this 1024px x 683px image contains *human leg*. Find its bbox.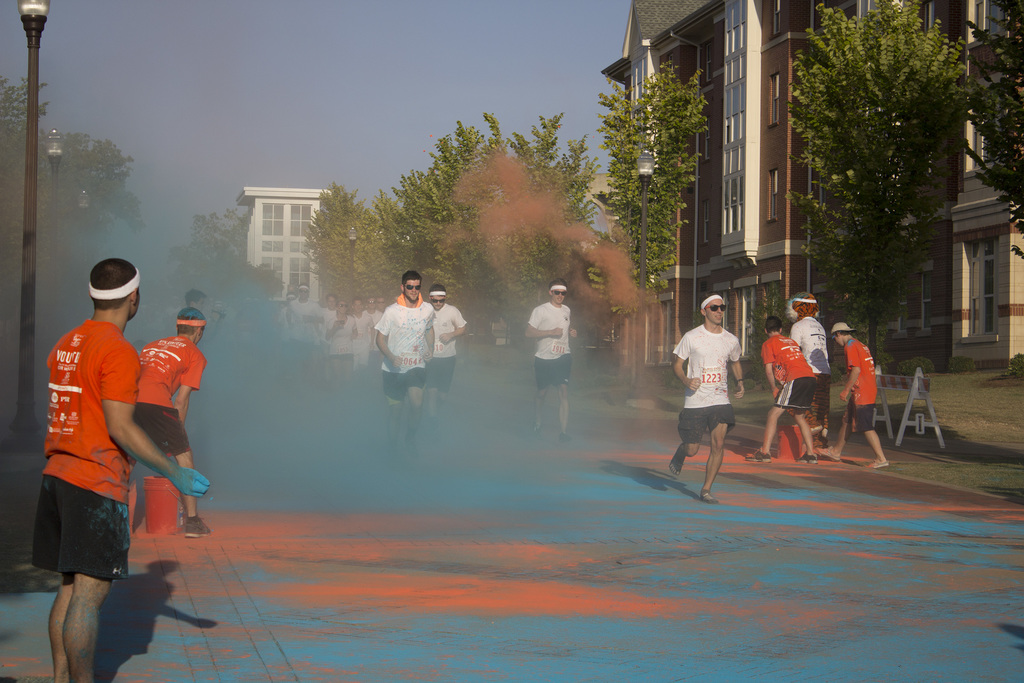
select_region(710, 420, 719, 507).
